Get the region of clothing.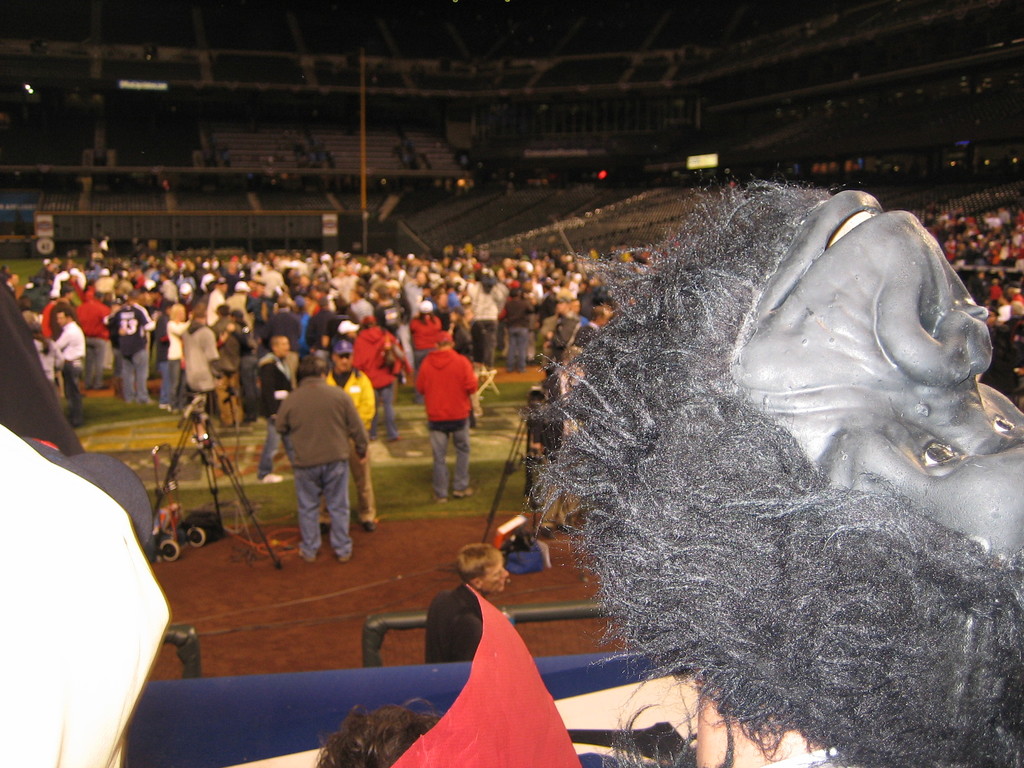
Rect(577, 324, 594, 348).
